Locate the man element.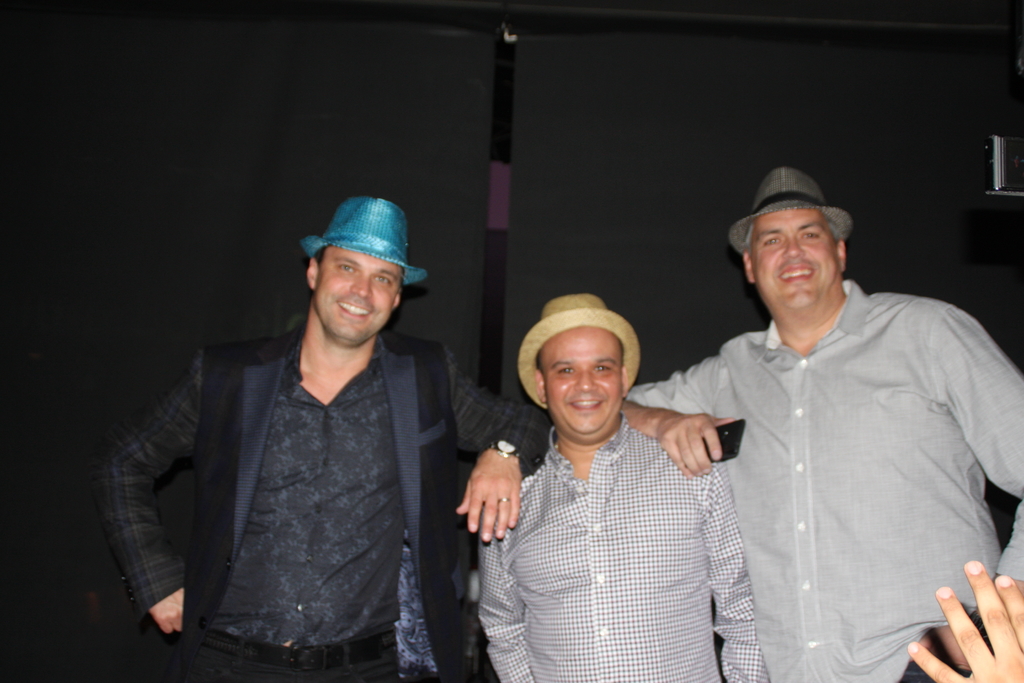
Element bbox: select_region(480, 289, 765, 682).
